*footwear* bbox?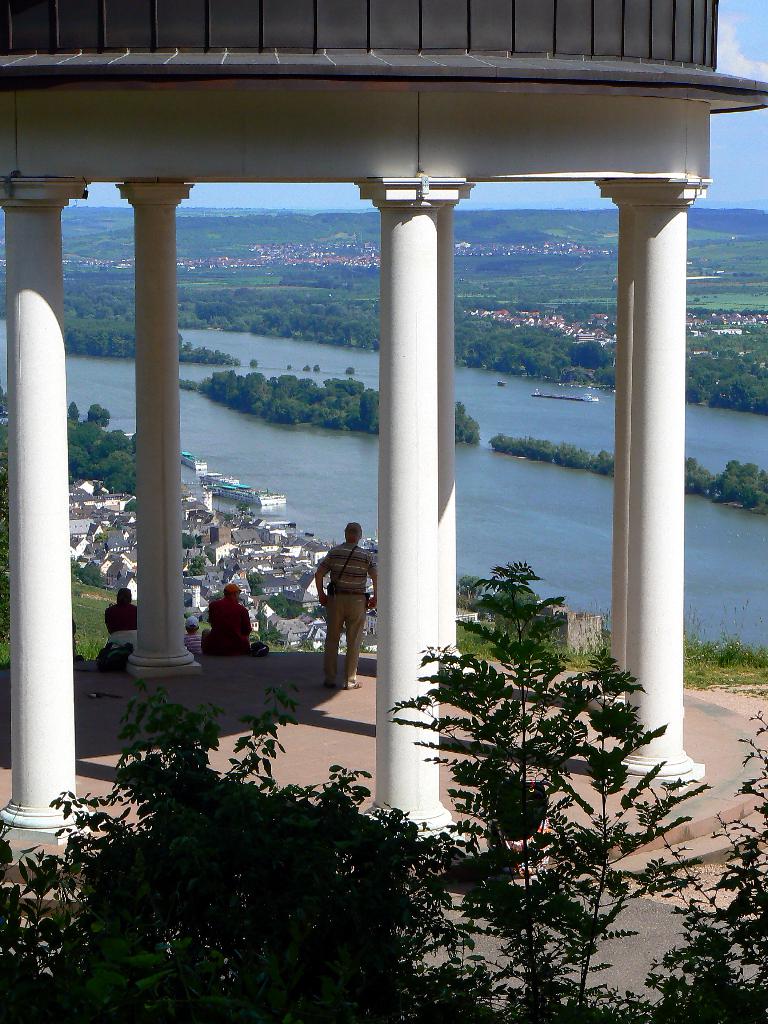
[left=346, top=678, right=363, bottom=689]
